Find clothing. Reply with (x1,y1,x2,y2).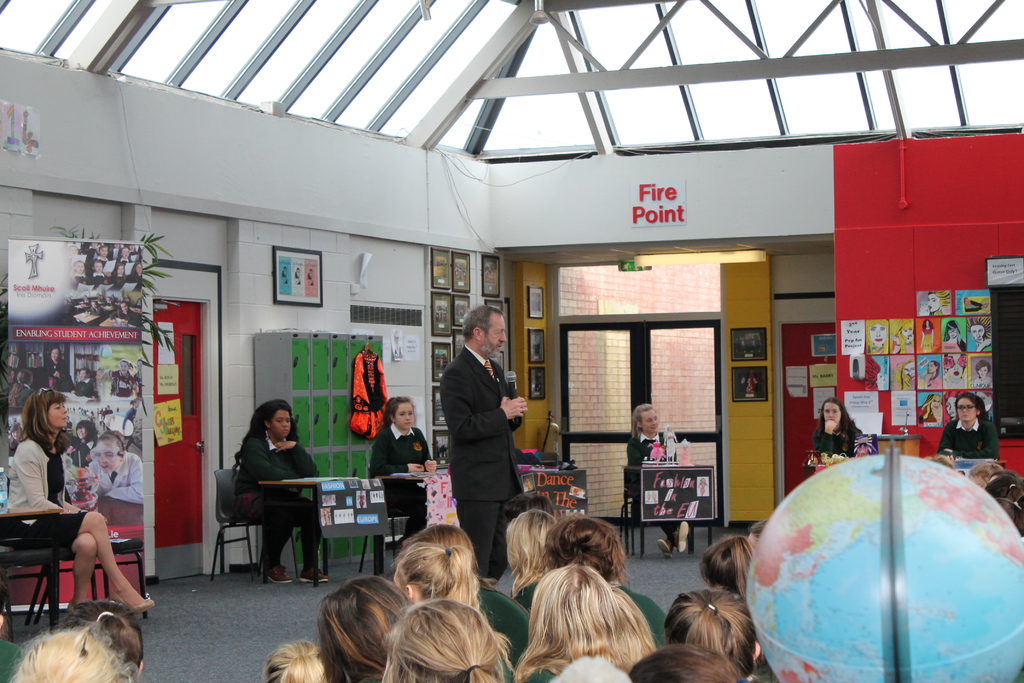
(108,308,141,325).
